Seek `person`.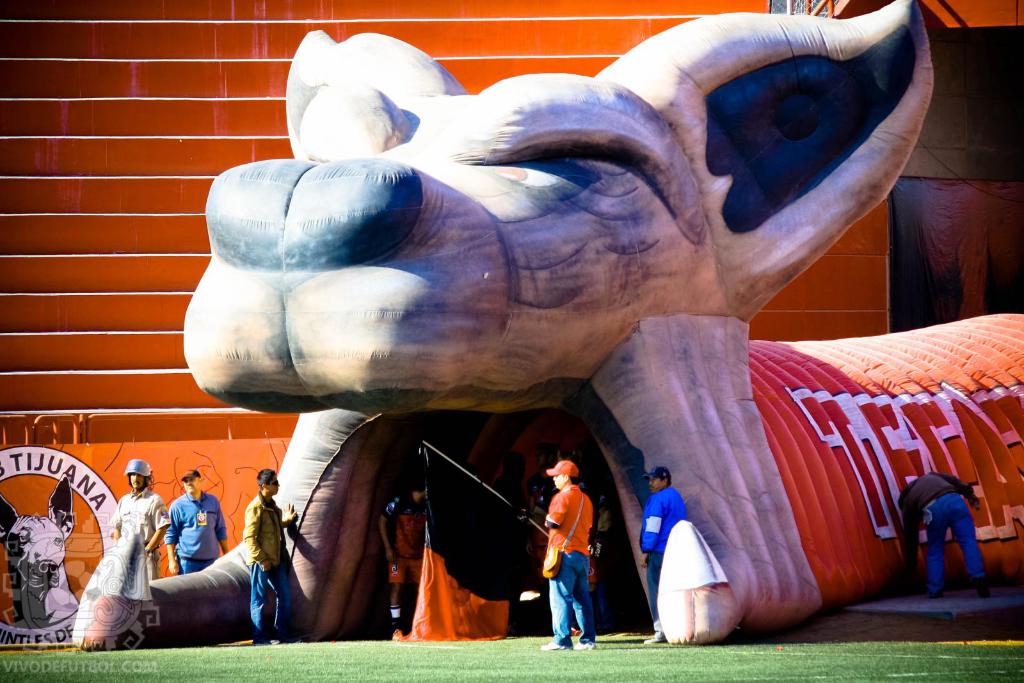
108/453/166/583.
